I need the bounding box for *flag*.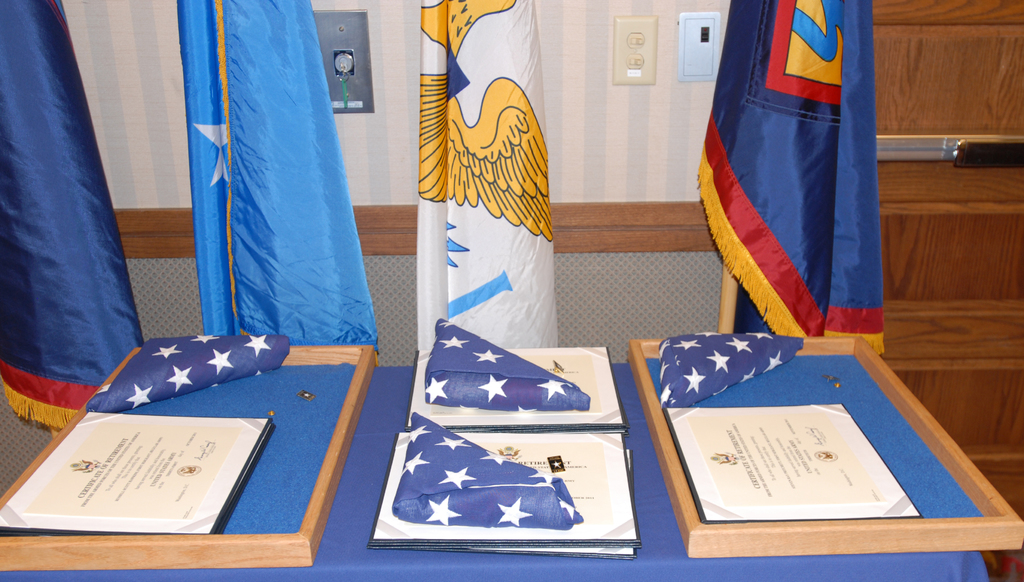
Here it is: [x1=391, y1=412, x2=583, y2=529].
